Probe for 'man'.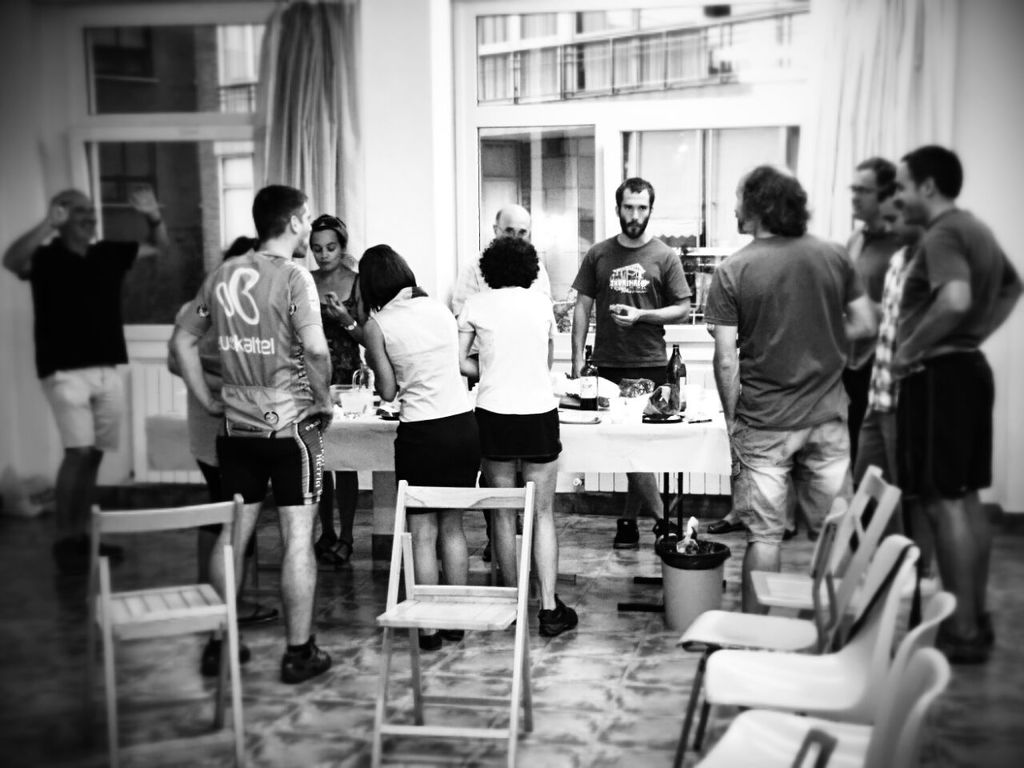
Probe result: bbox=(453, 200, 561, 334).
